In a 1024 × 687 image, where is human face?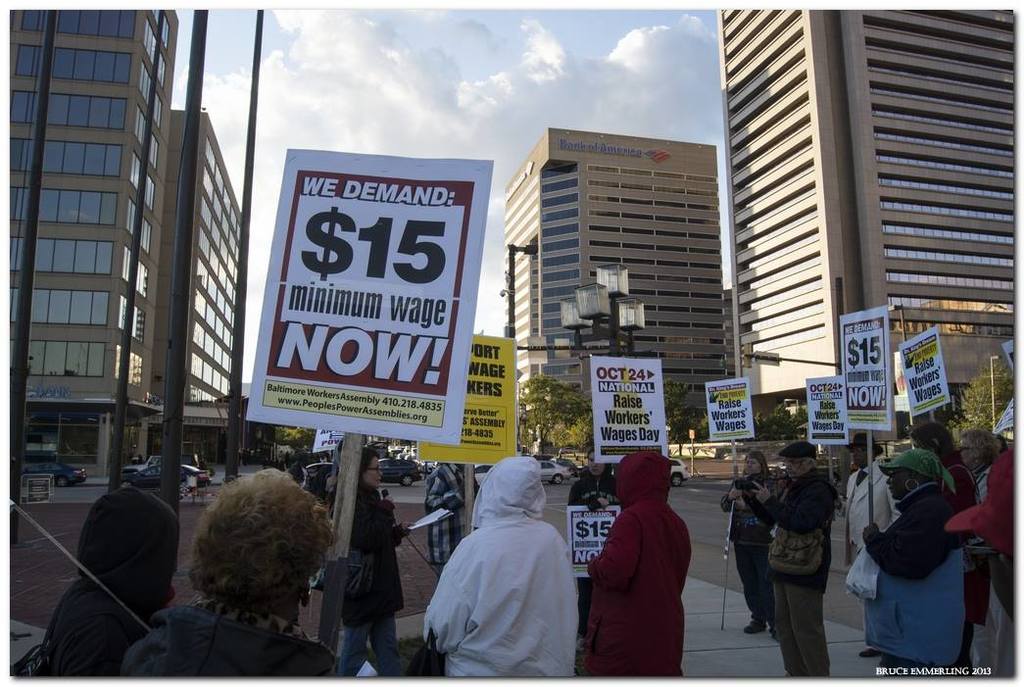
left=747, top=459, right=758, bottom=472.
